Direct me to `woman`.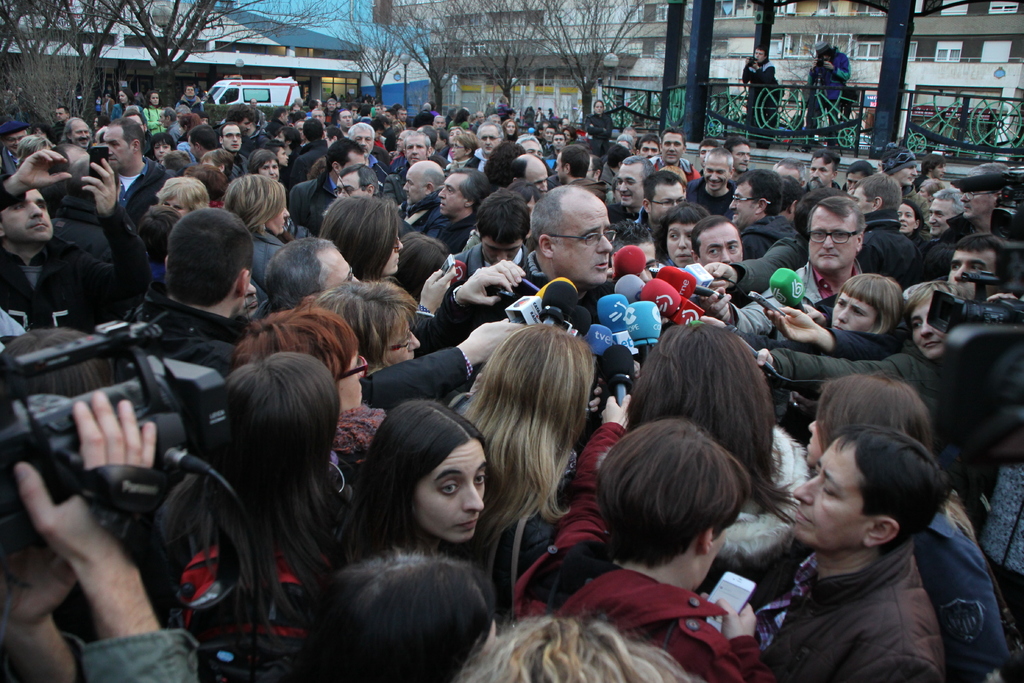
Direction: (left=806, top=372, right=1014, bottom=682).
